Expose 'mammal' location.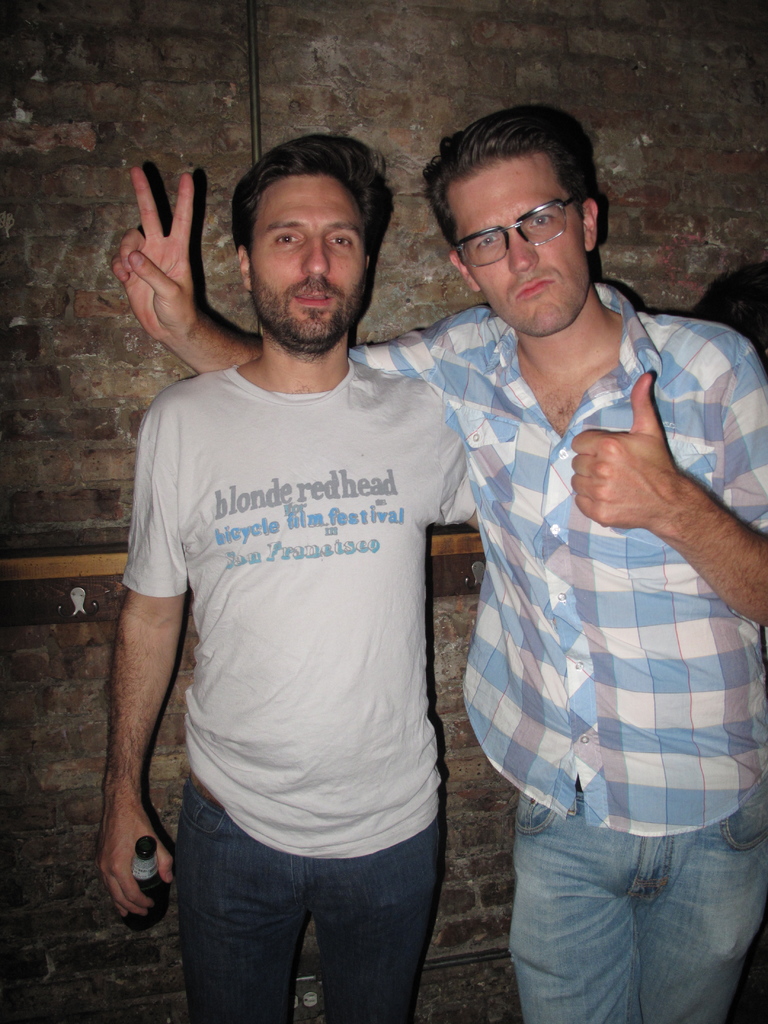
Exposed at 101:106:767:1023.
